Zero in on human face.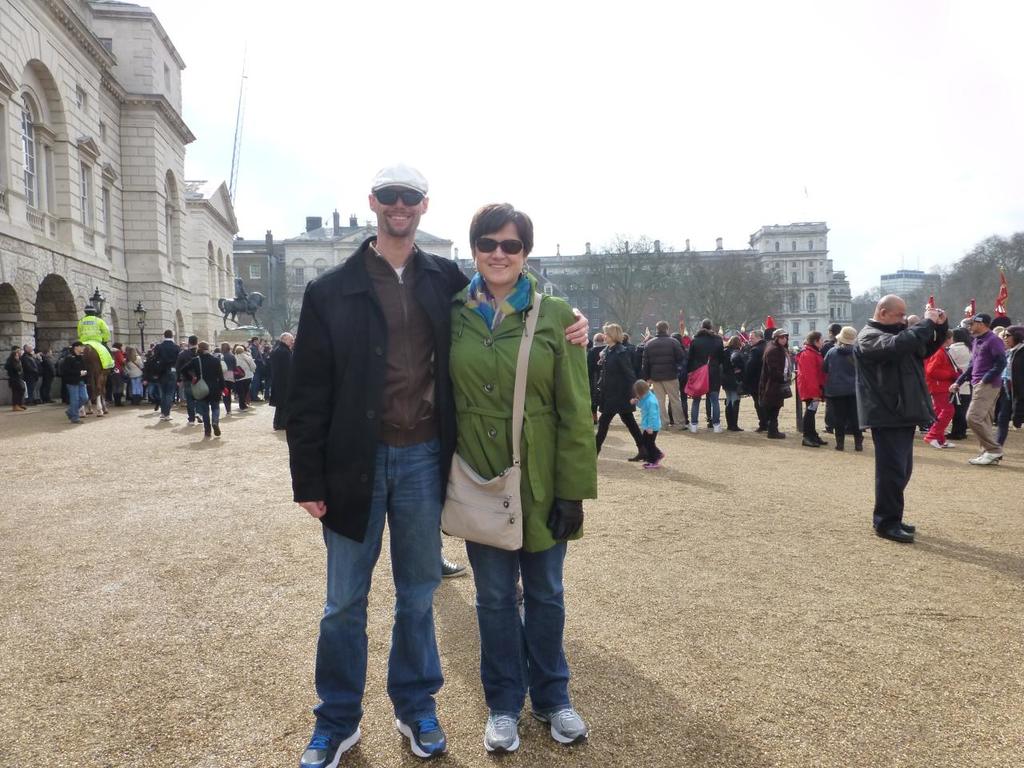
Zeroed in: <bbox>376, 186, 421, 238</bbox>.
